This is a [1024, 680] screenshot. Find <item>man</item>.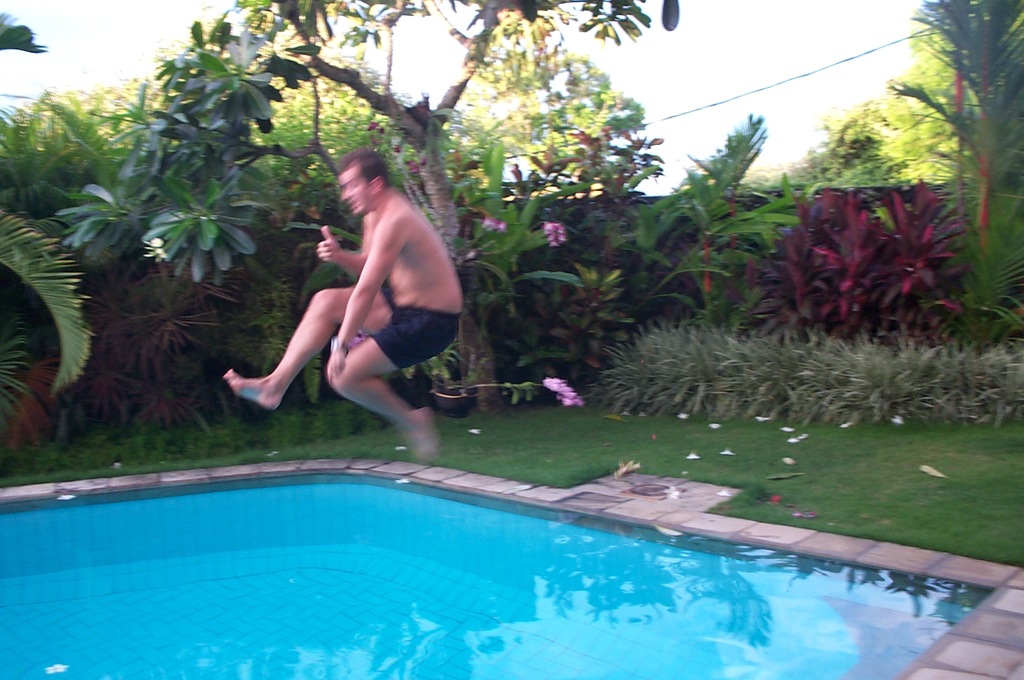
Bounding box: [x1=219, y1=145, x2=463, y2=457].
